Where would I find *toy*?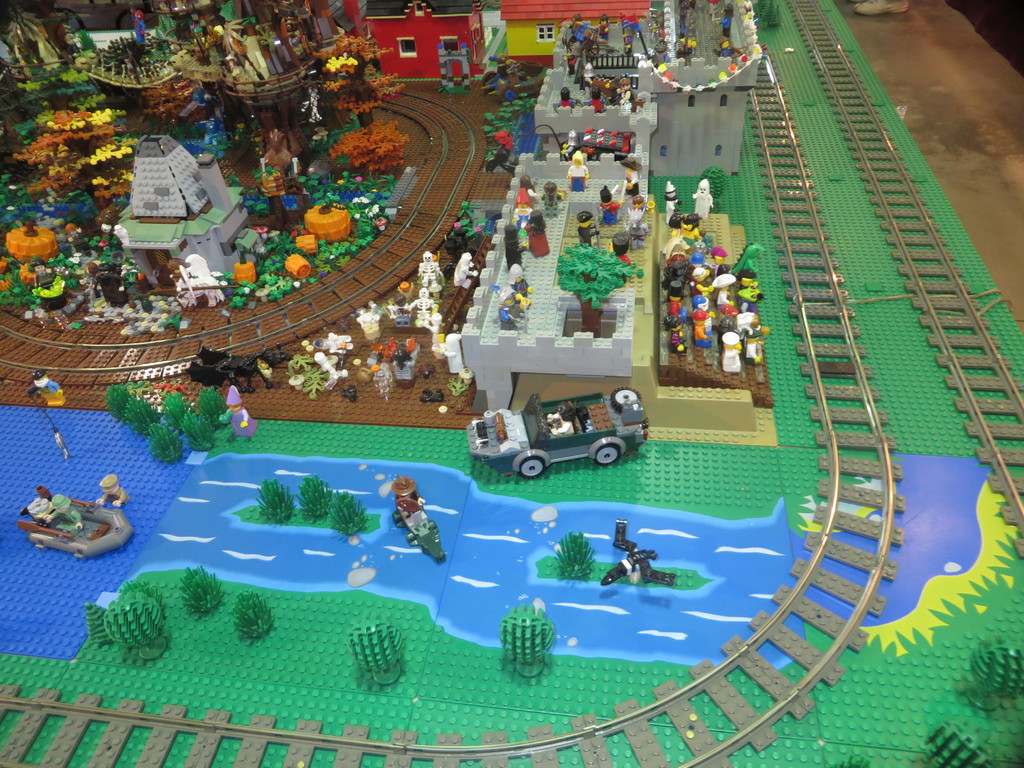
At Rect(236, 251, 259, 285).
